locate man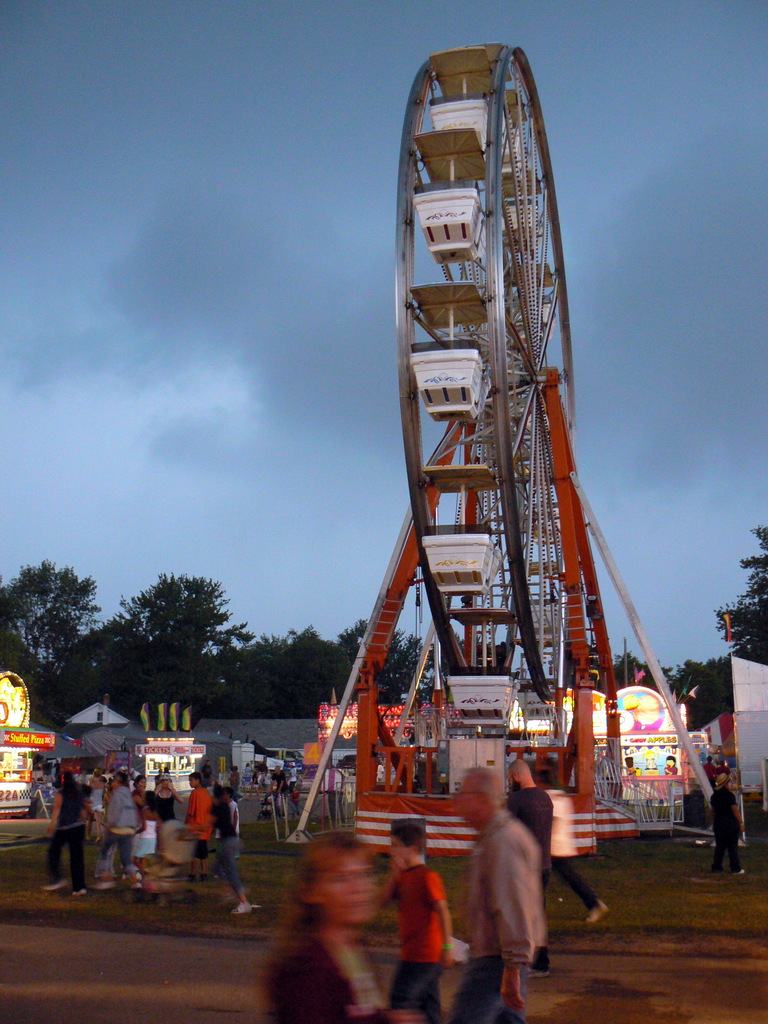
x1=701, y1=755, x2=717, y2=788
